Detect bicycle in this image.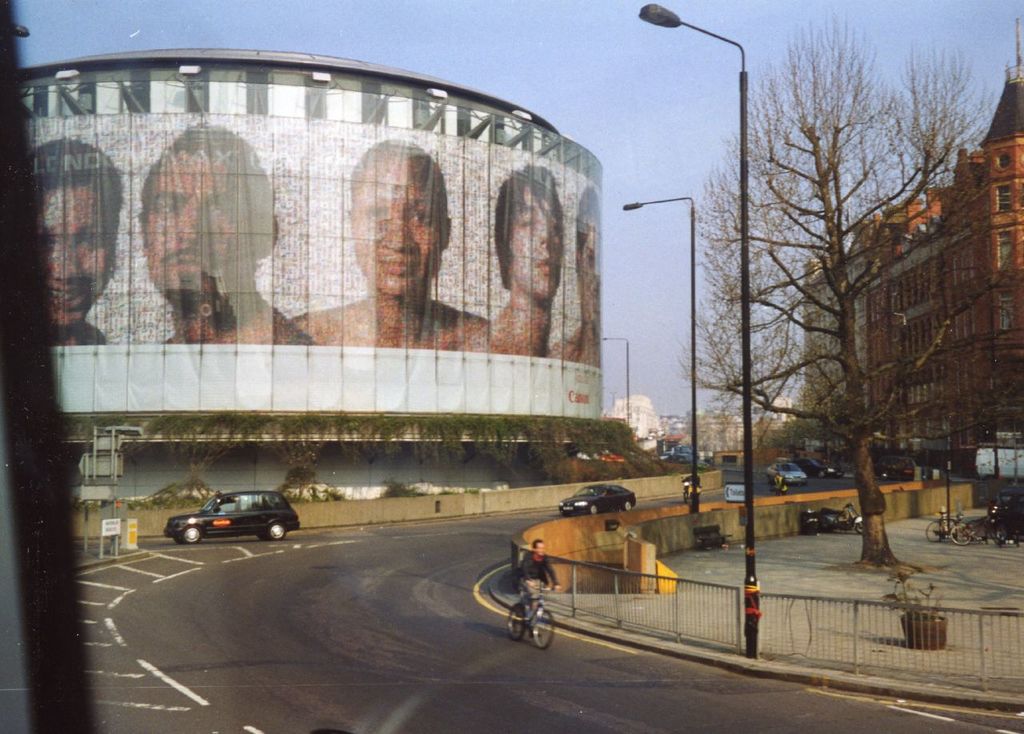
Detection: l=505, t=583, r=556, b=646.
